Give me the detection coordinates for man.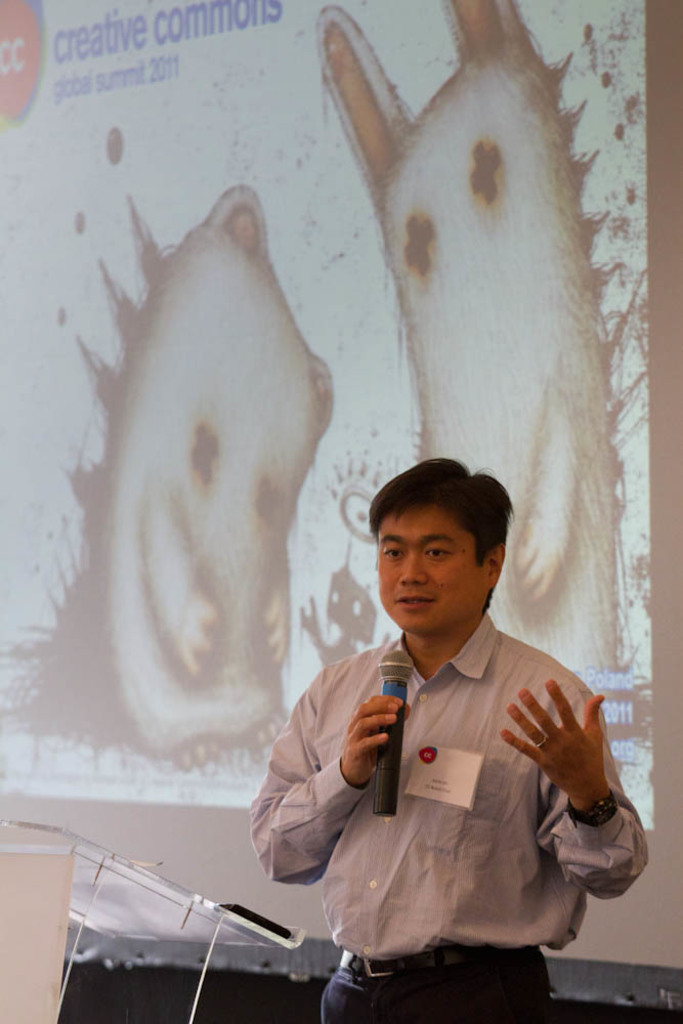
263 476 642 1005.
